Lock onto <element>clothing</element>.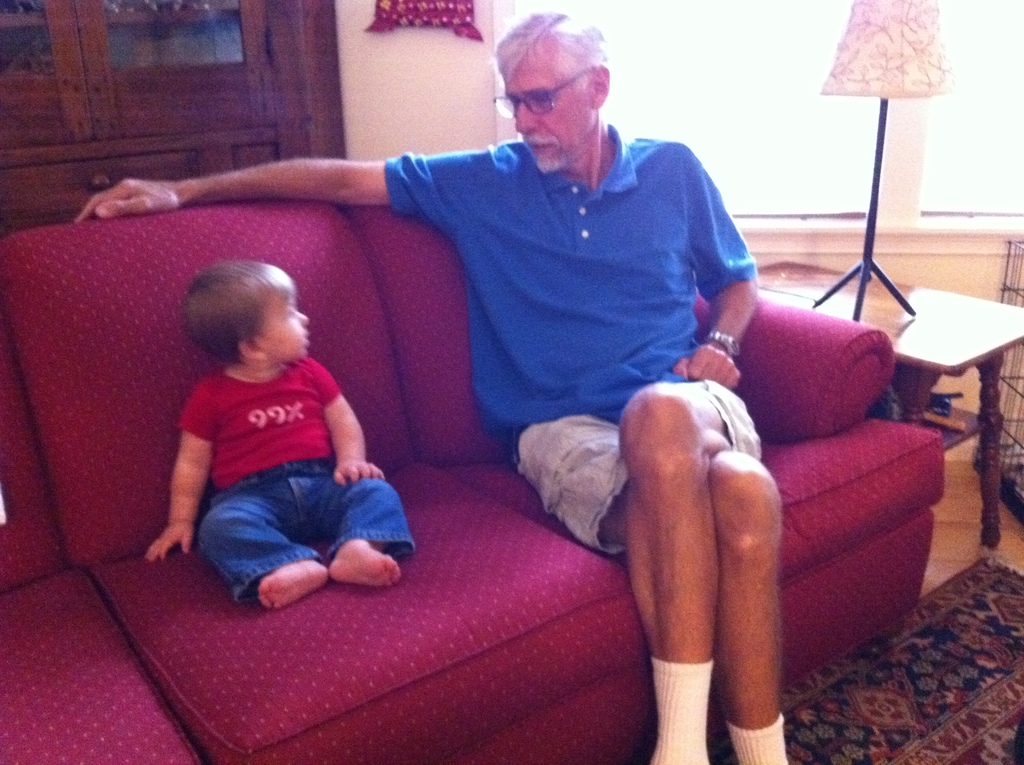
Locked: (173, 351, 416, 605).
